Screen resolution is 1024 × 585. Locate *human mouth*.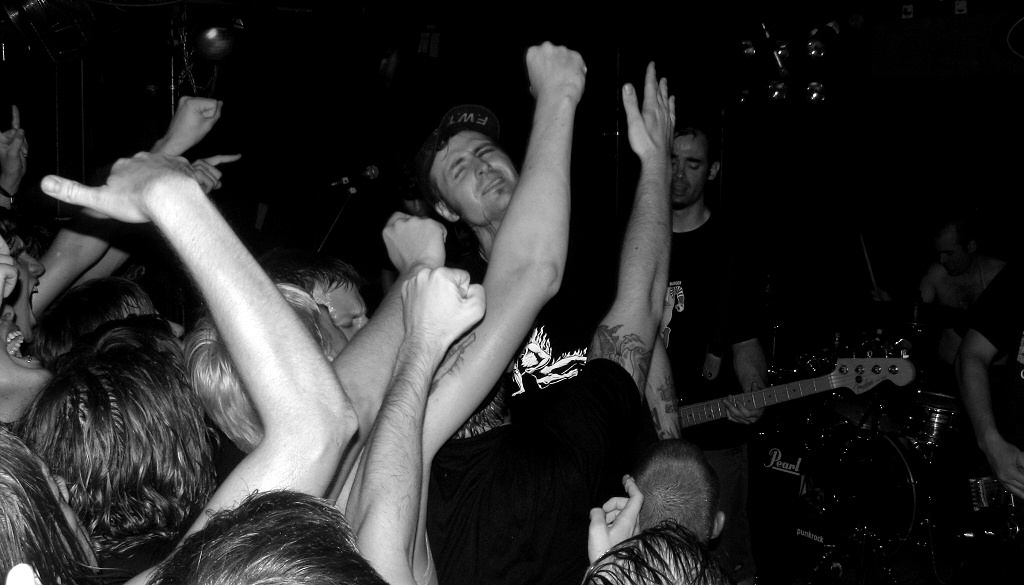
Rect(483, 177, 500, 196).
